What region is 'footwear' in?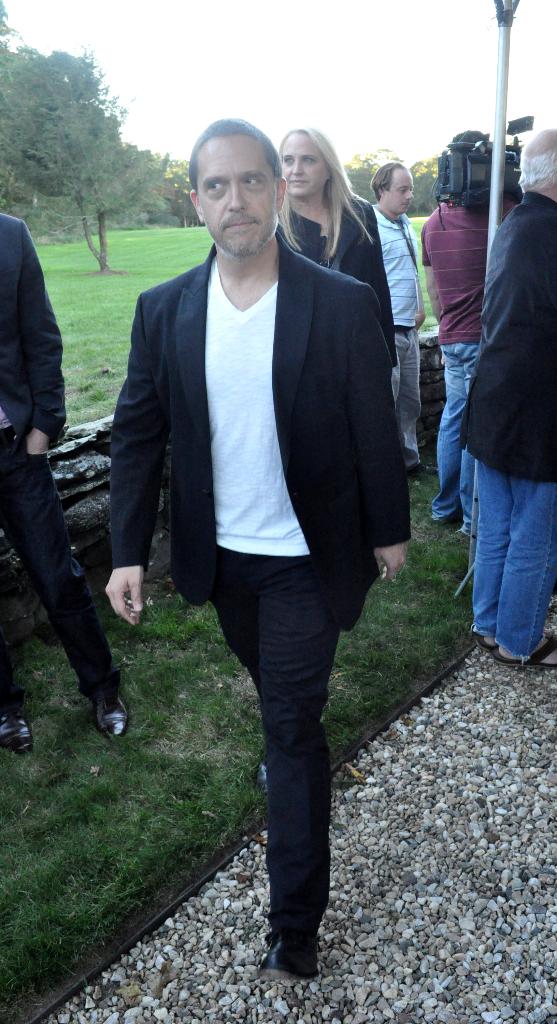
<box>499,630,556,674</box>.
